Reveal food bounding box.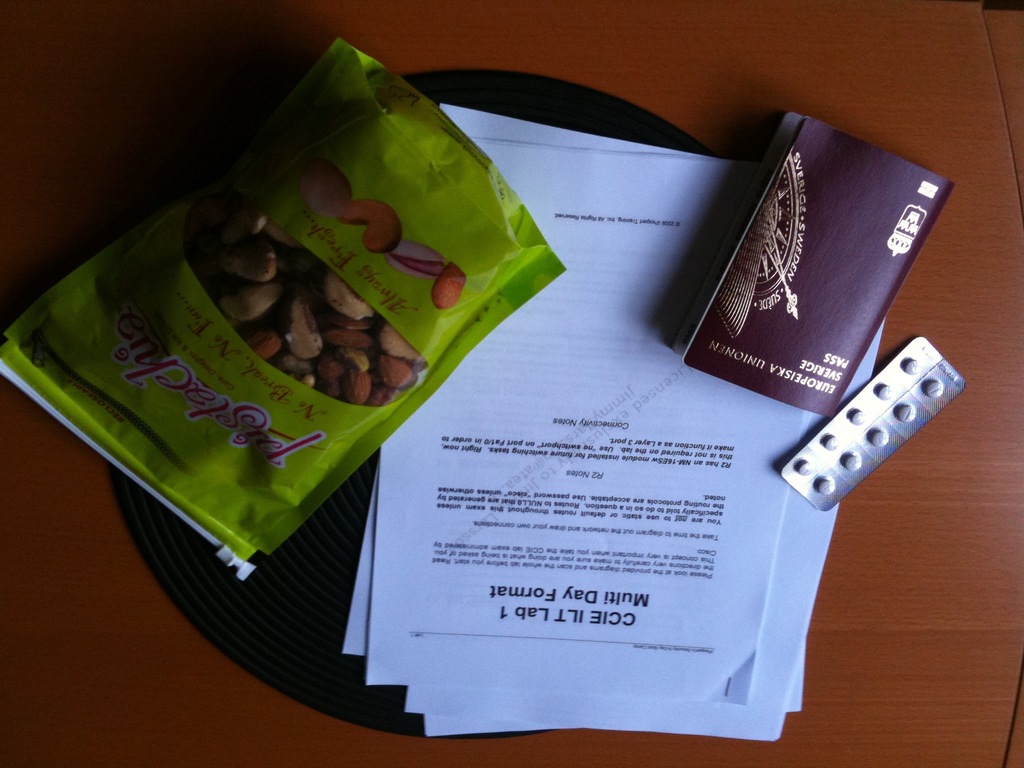
Revealed: 341, 196, 403, 255.
